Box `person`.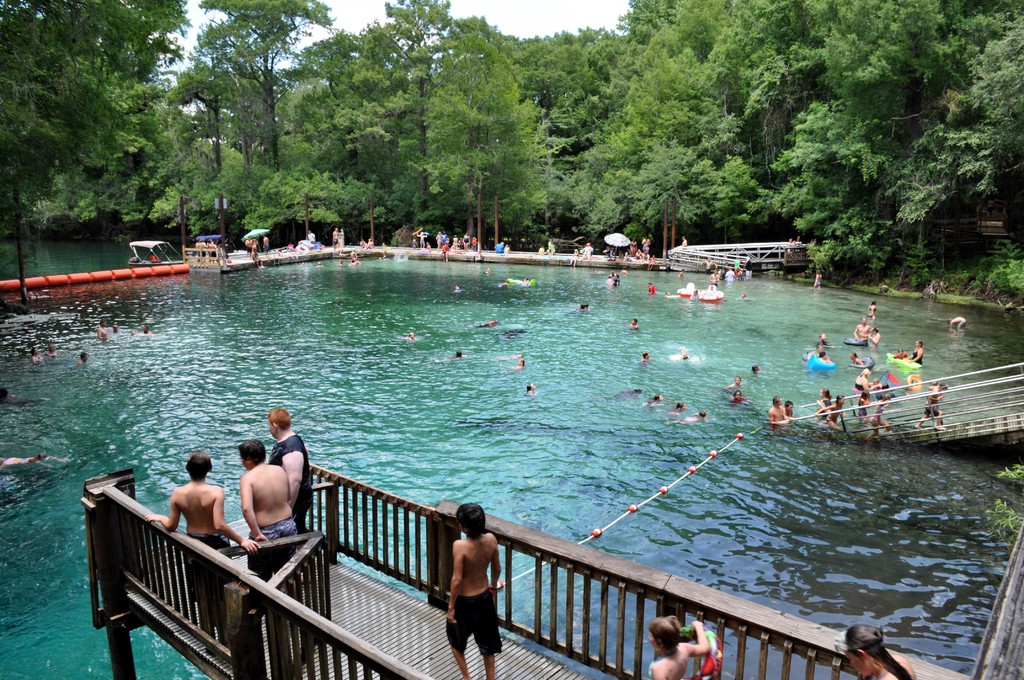
<box>678,348,694,361</box>.
